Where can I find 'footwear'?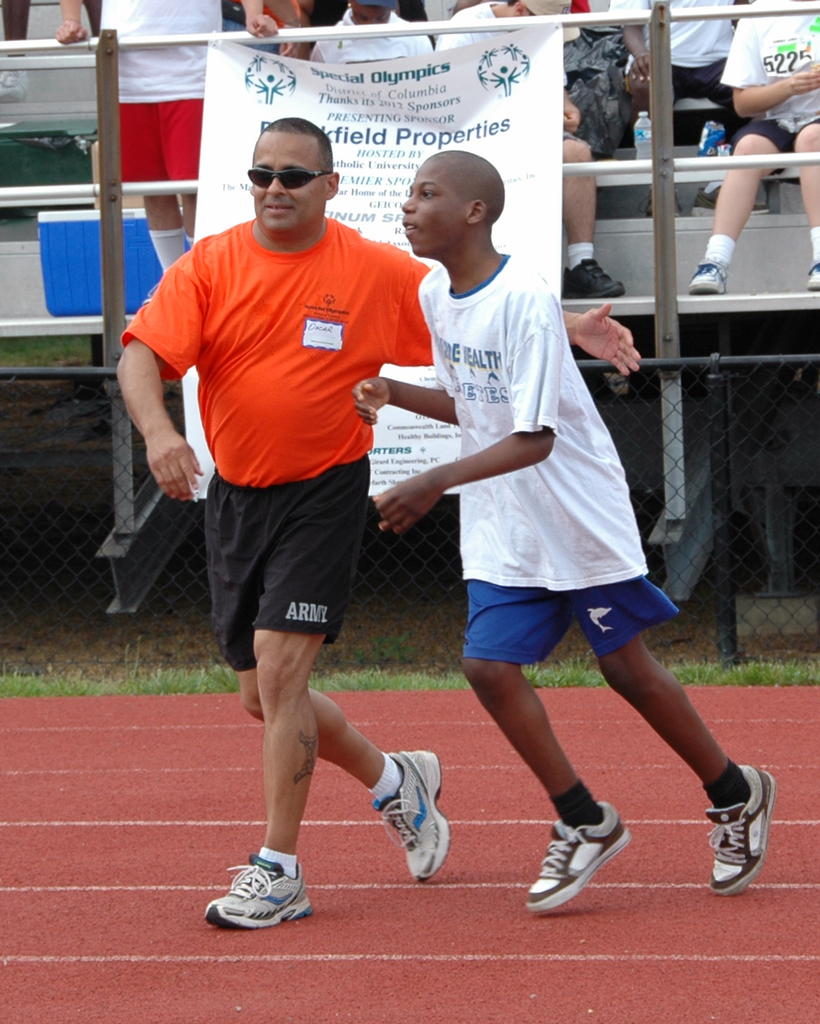
You can find it at detection(566, 256, 625, 296).
